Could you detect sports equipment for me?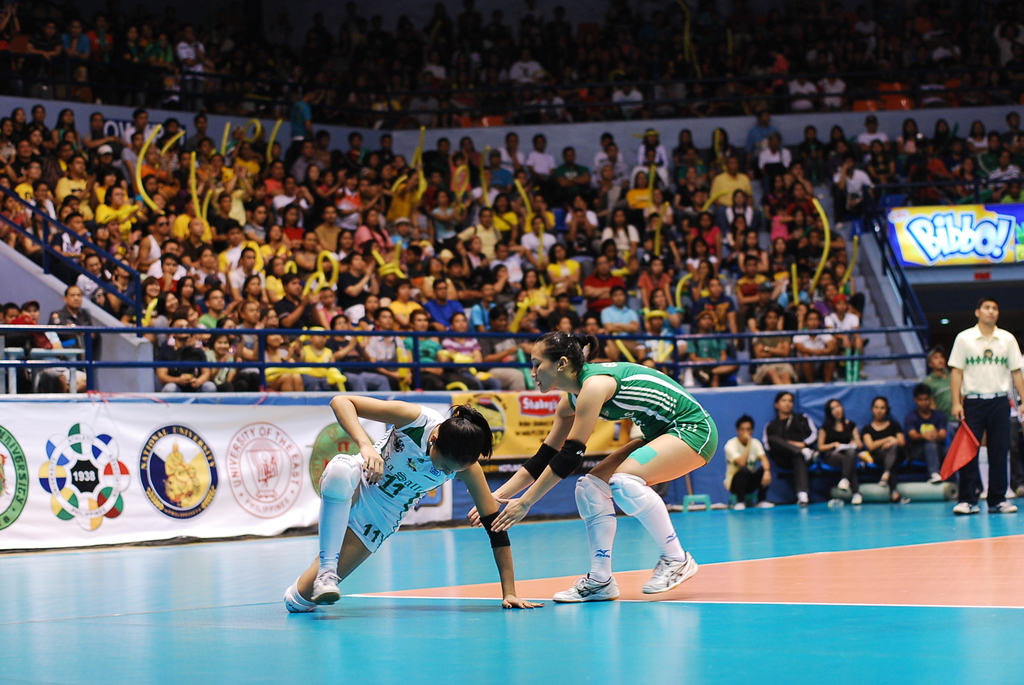
Detection result: <box>608,476,653,518</box>.
